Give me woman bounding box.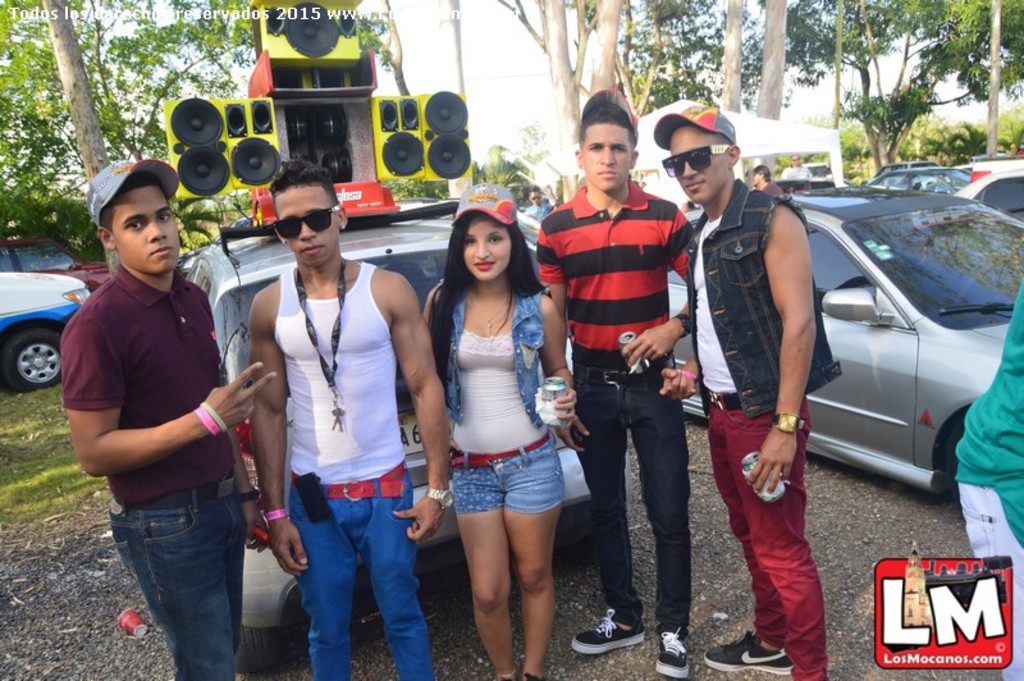
[left=412, top=186, right=591, bottom=661].
